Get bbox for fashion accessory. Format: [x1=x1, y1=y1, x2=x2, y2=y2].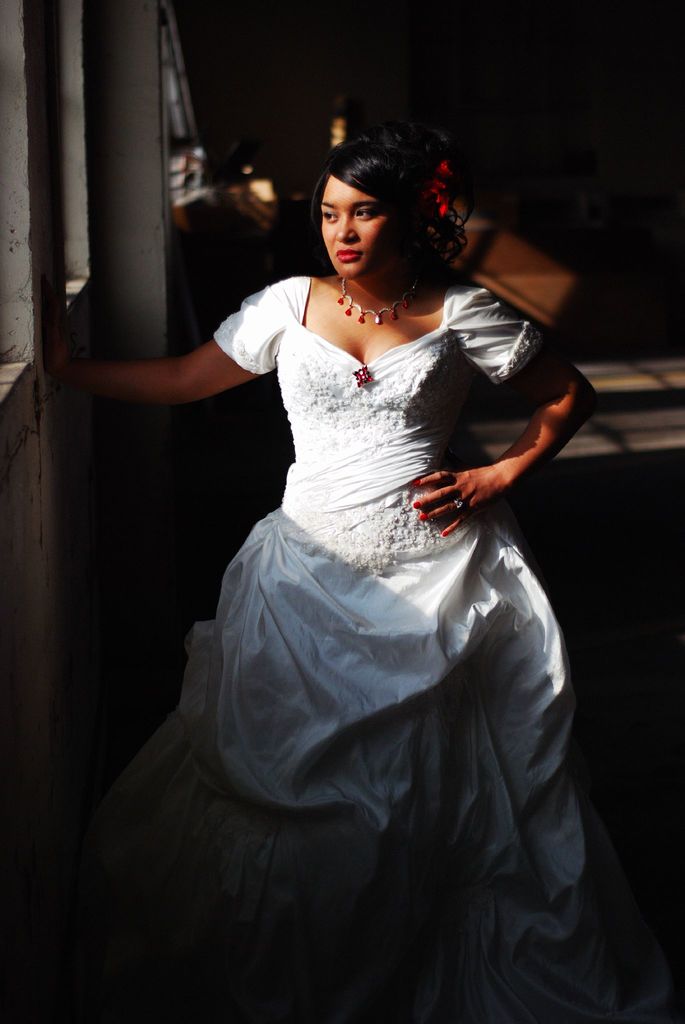
[x1=449, y1=500, x2=470, y2=510].
